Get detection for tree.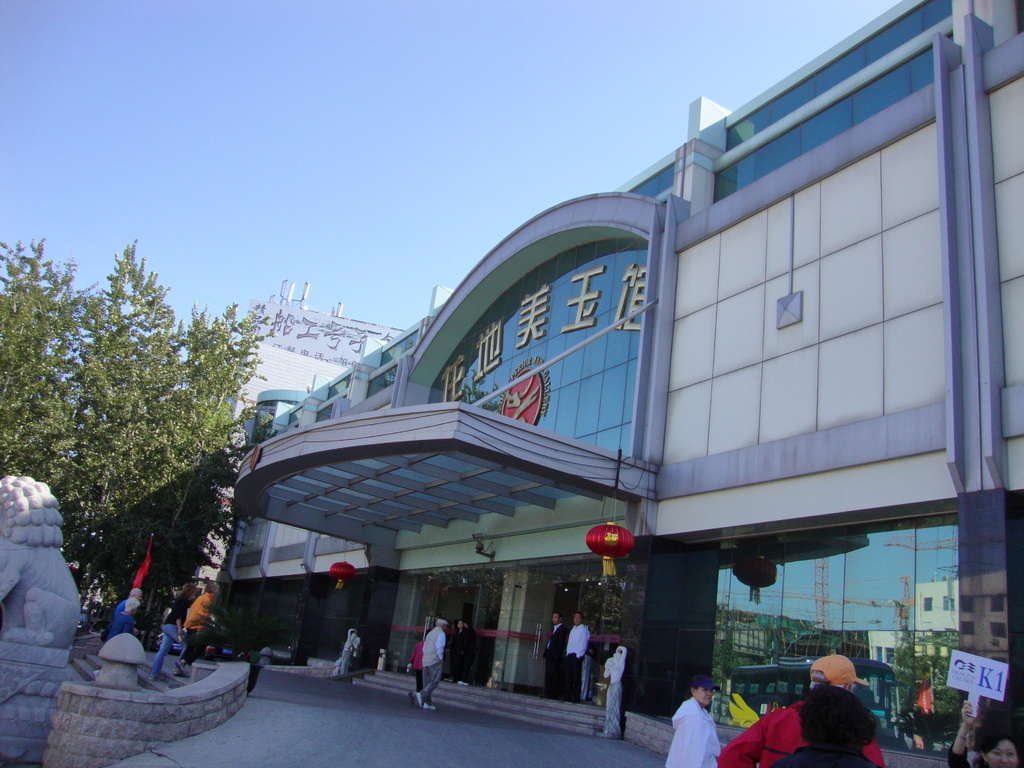
Detection: rect(49, 239, 175, 586).
